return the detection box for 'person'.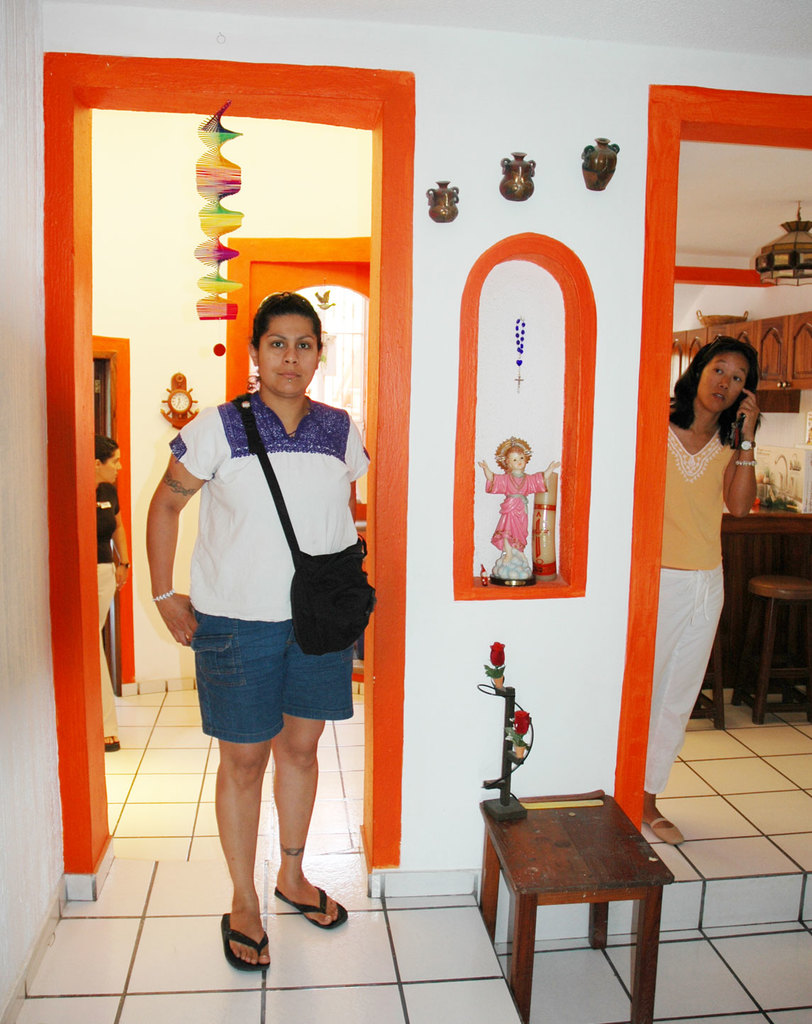
x1=156, y1=281, x2=379, y2=951.
